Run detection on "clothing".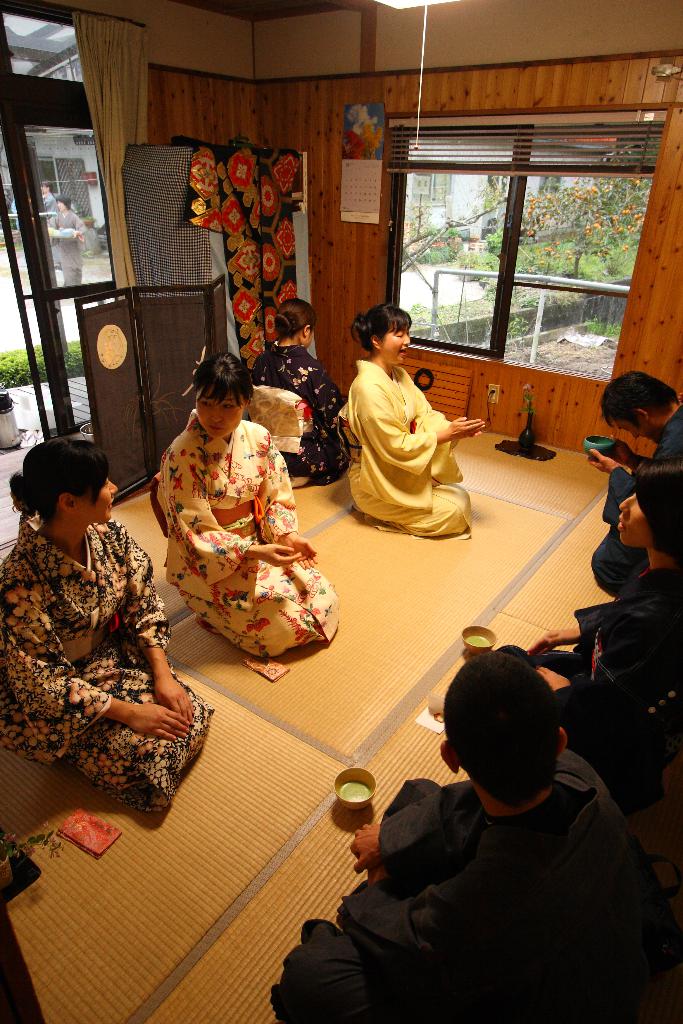
Result: [x1=272, y1=746, x2=682, y2=1023].
